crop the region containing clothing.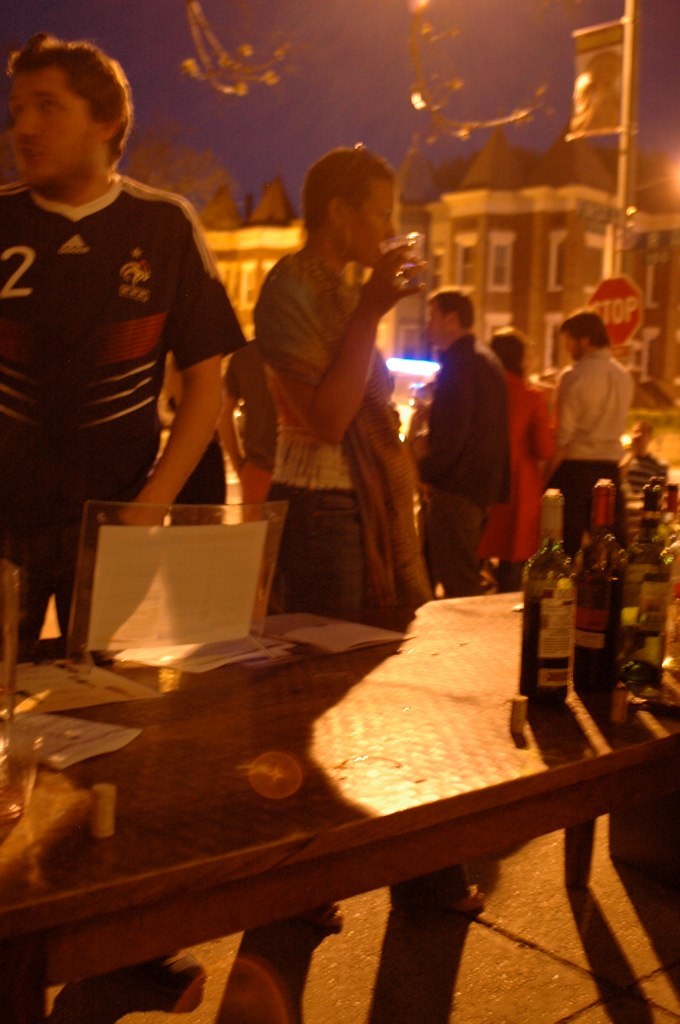
Crop region: l=228, t=241, r=443, b=618.
